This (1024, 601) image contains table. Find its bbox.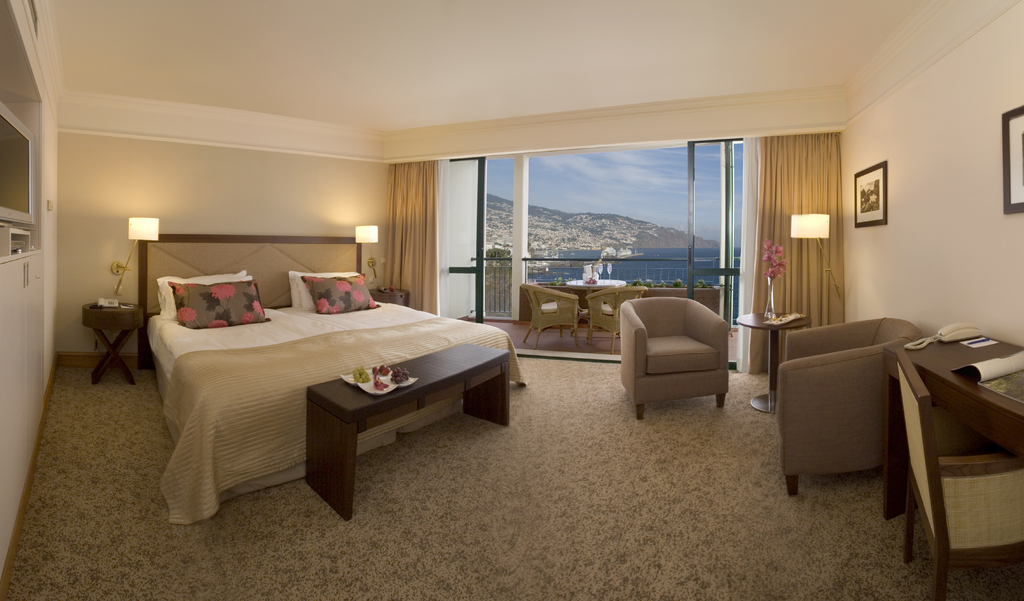
left=739, top=309, right=812, bottom=414.
